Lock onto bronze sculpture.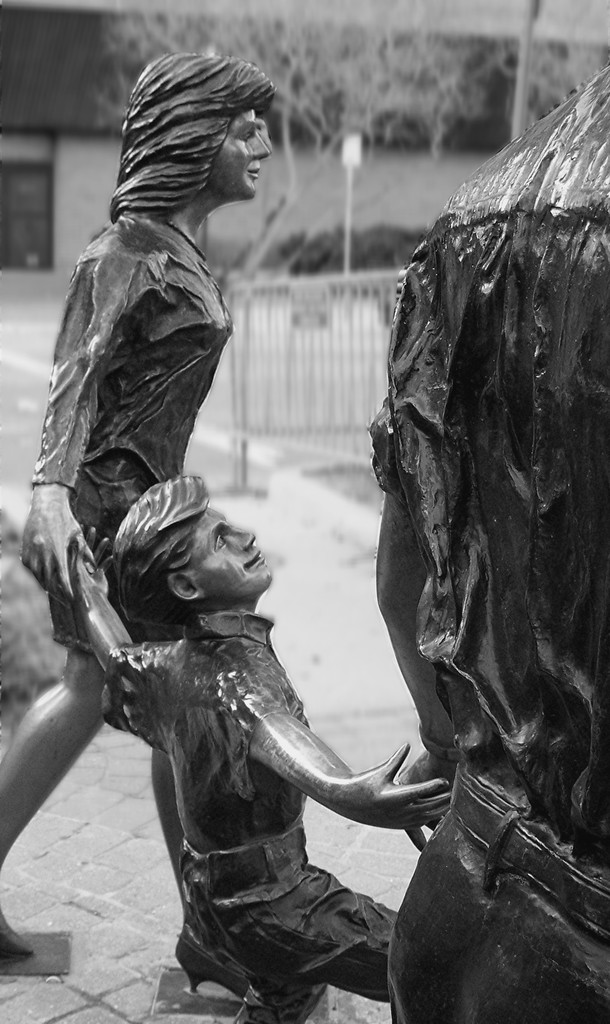
Locked: 0 47 277 970.
